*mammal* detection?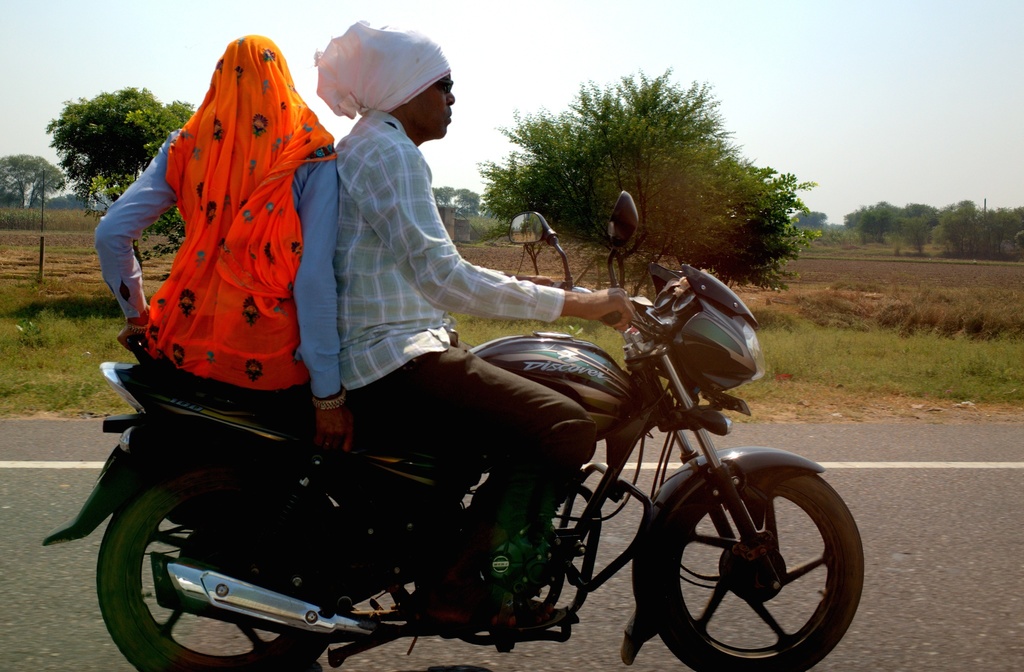
crop(88, 47, 346, 448)
